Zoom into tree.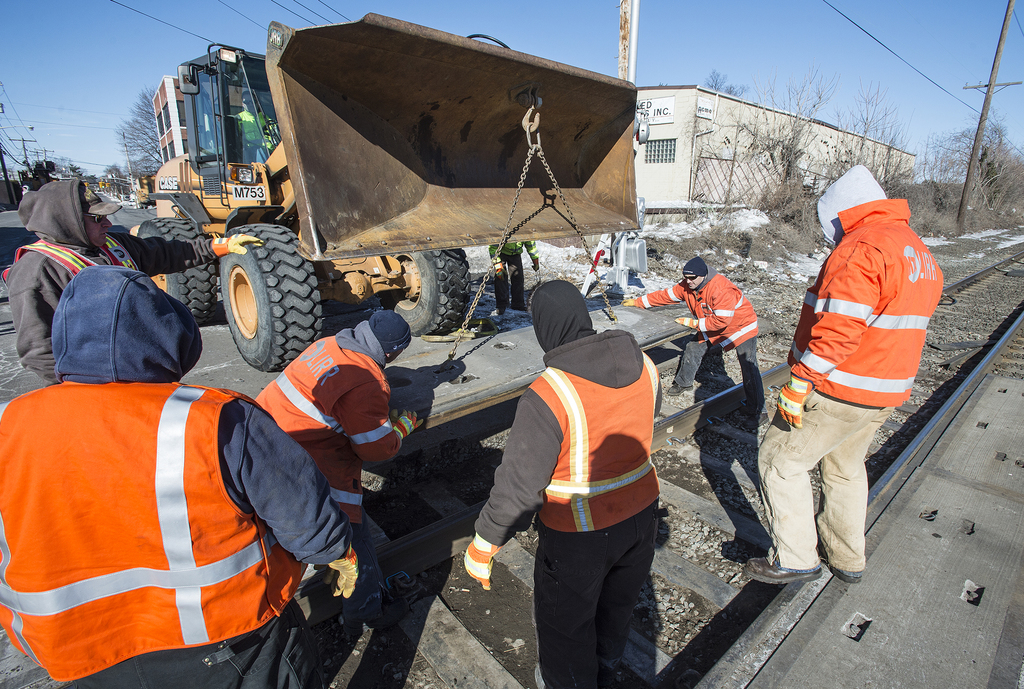
Zoom target: 114 81 161 174.
